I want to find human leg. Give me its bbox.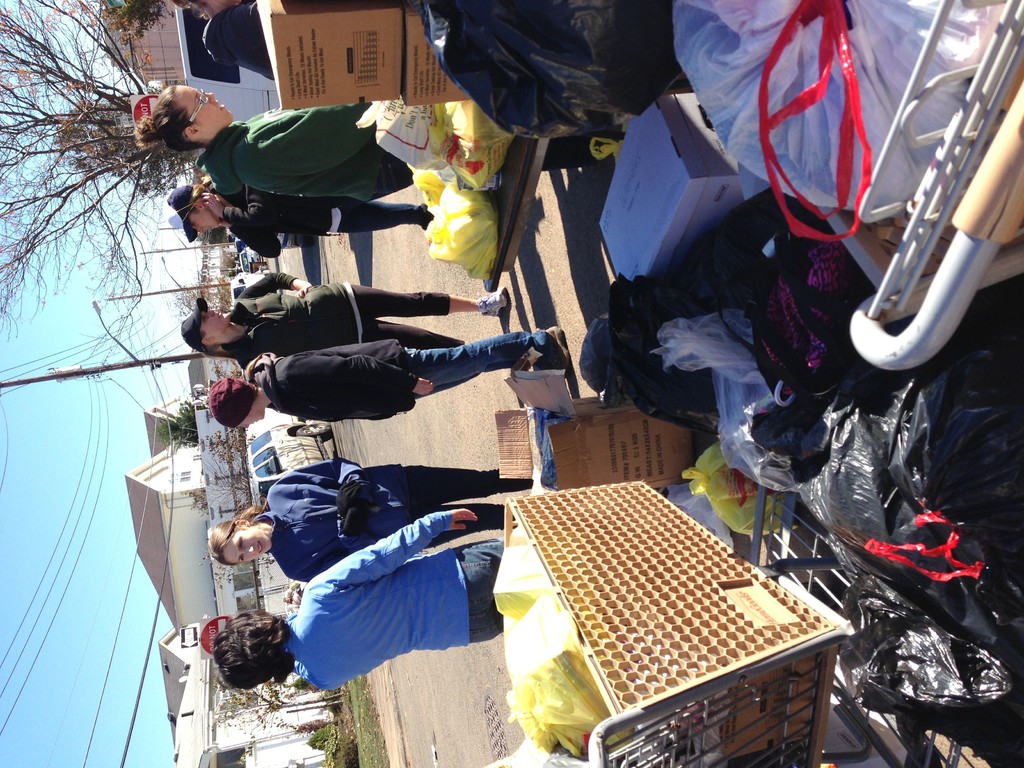
crop(326, 199, 429, 225).
